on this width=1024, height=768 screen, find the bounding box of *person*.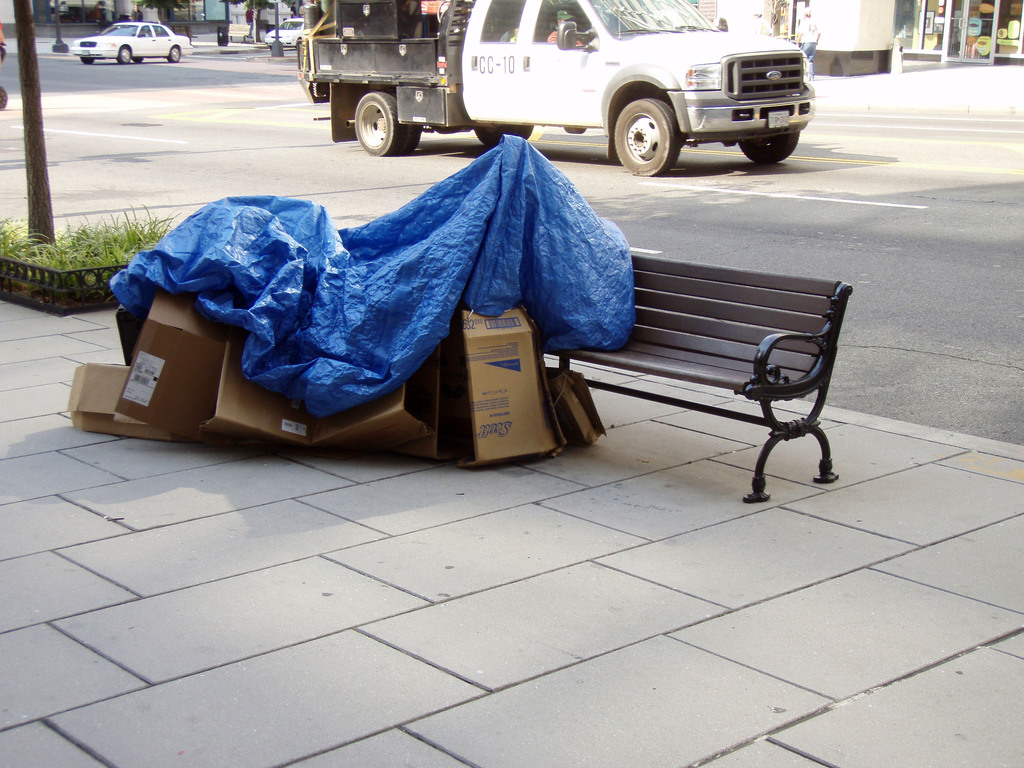
Bounding box: x1=540 y1=3 x2=588 y2=47.
